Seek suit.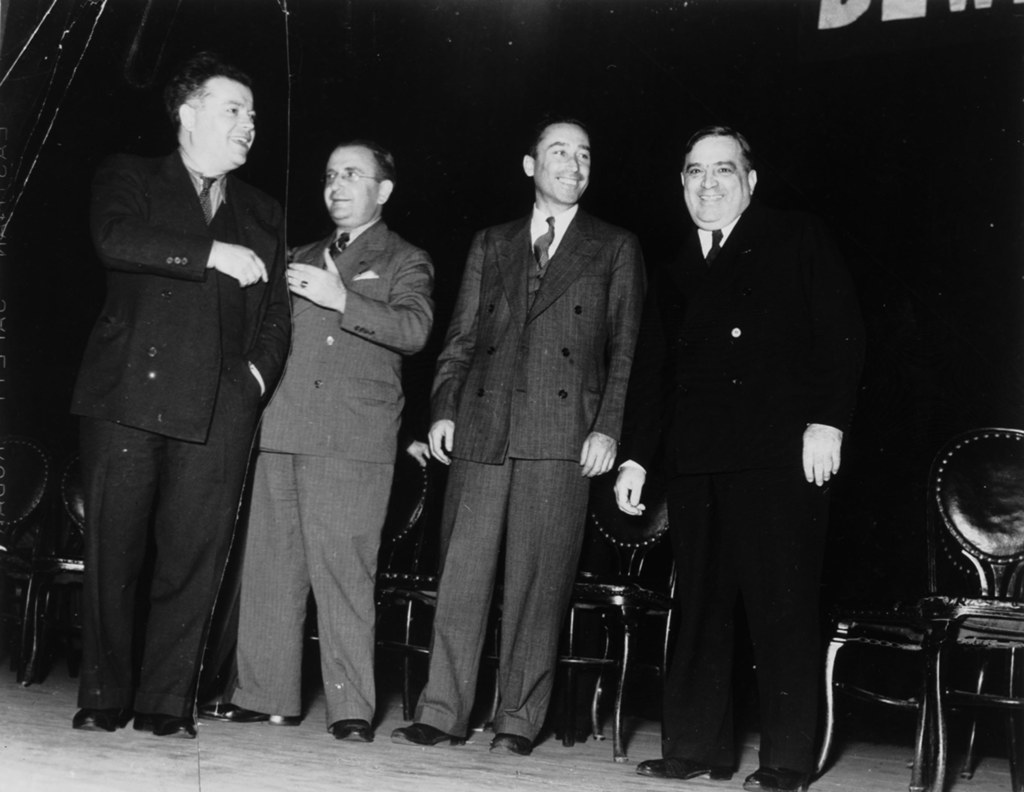
BBox(83, 138, 298, 734).
